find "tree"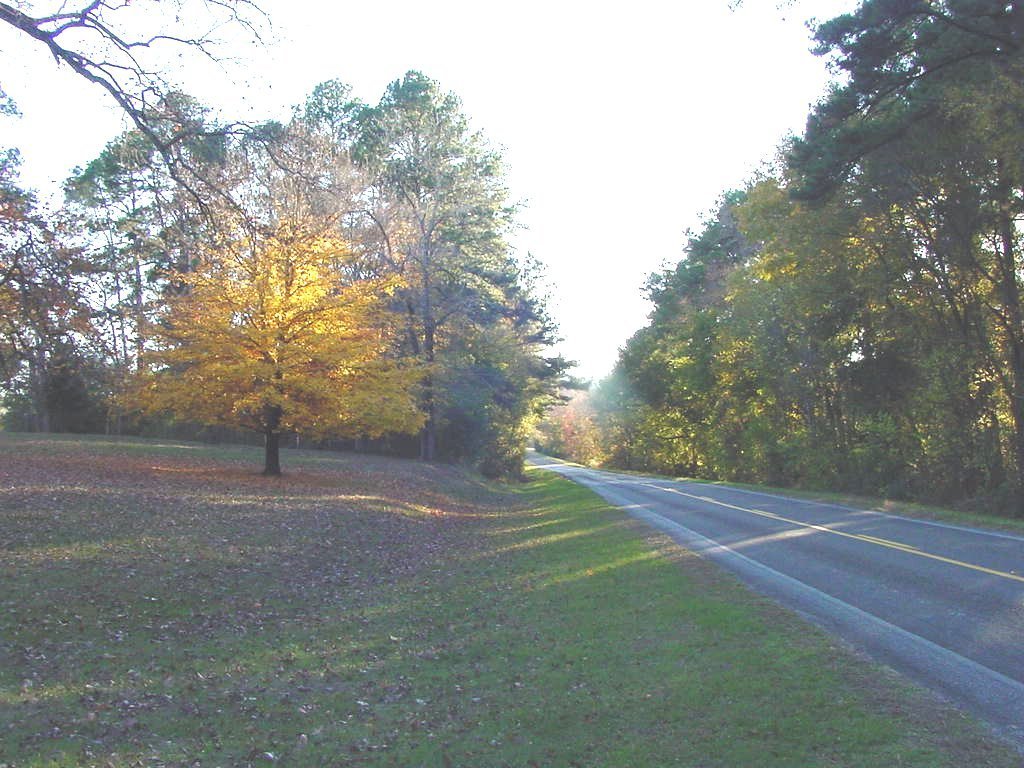
326, 68, 595, 462
